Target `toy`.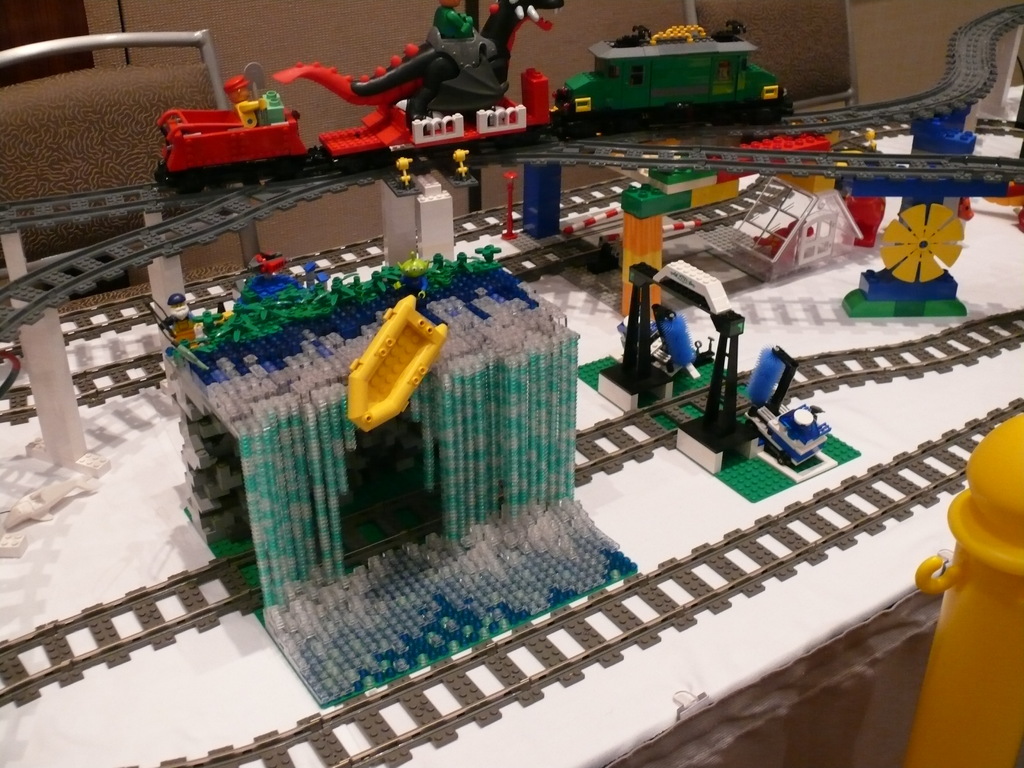
Target region: (341, 305, 457, 438).
